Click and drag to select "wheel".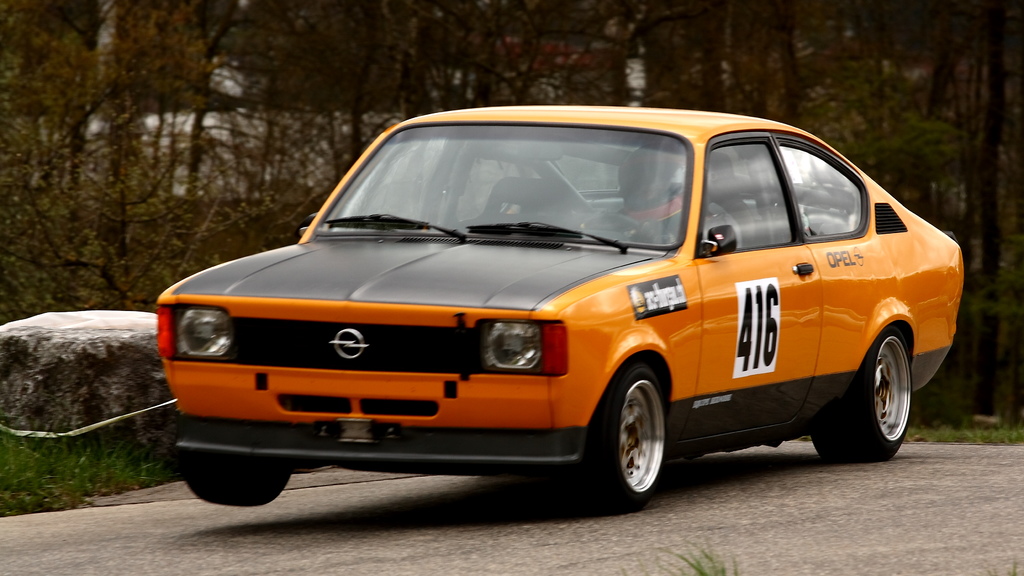
Selection: 586 208 652 241.
